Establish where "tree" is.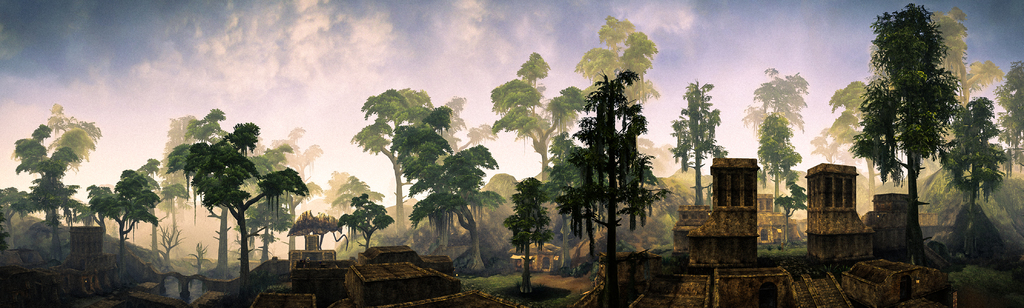
Established at (932,95,1010,219).
